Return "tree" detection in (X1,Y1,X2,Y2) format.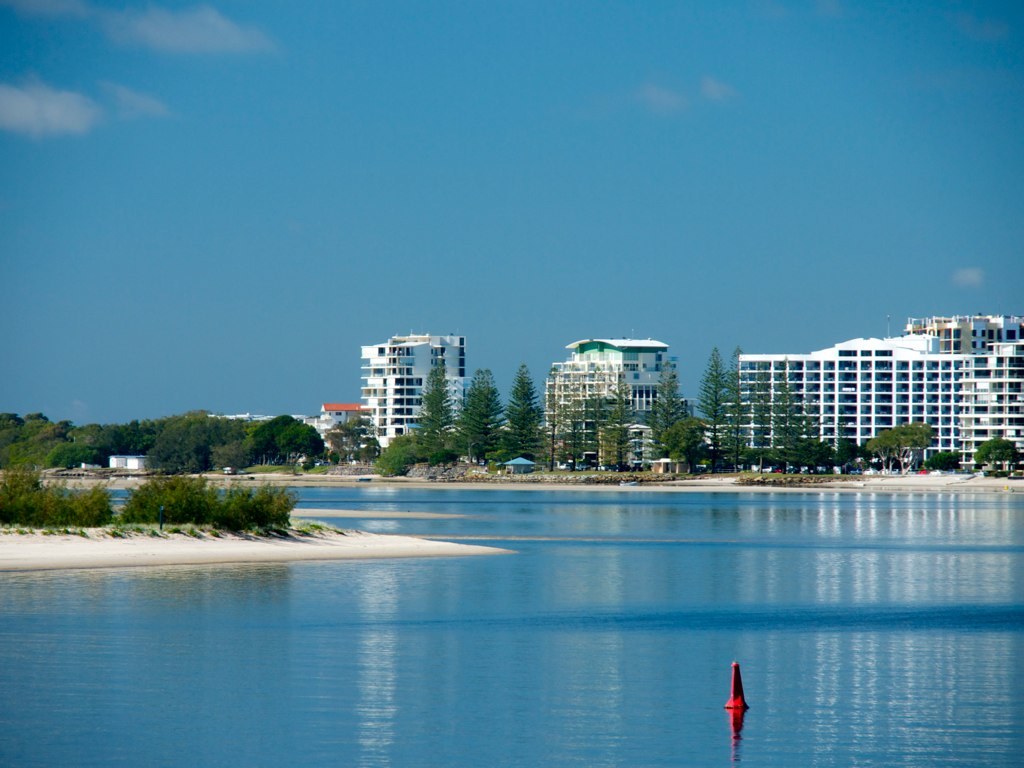
(663,359,690,469).
